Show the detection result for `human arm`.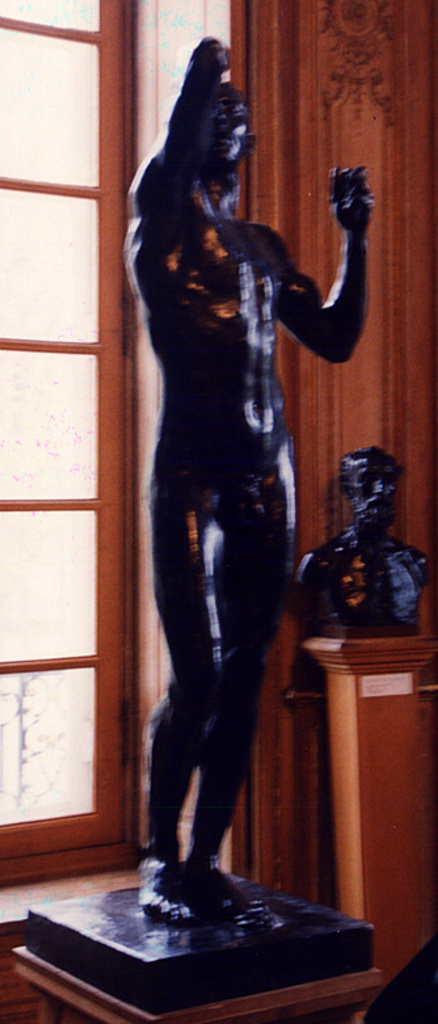
select_region(298, 492, 367, 591).
